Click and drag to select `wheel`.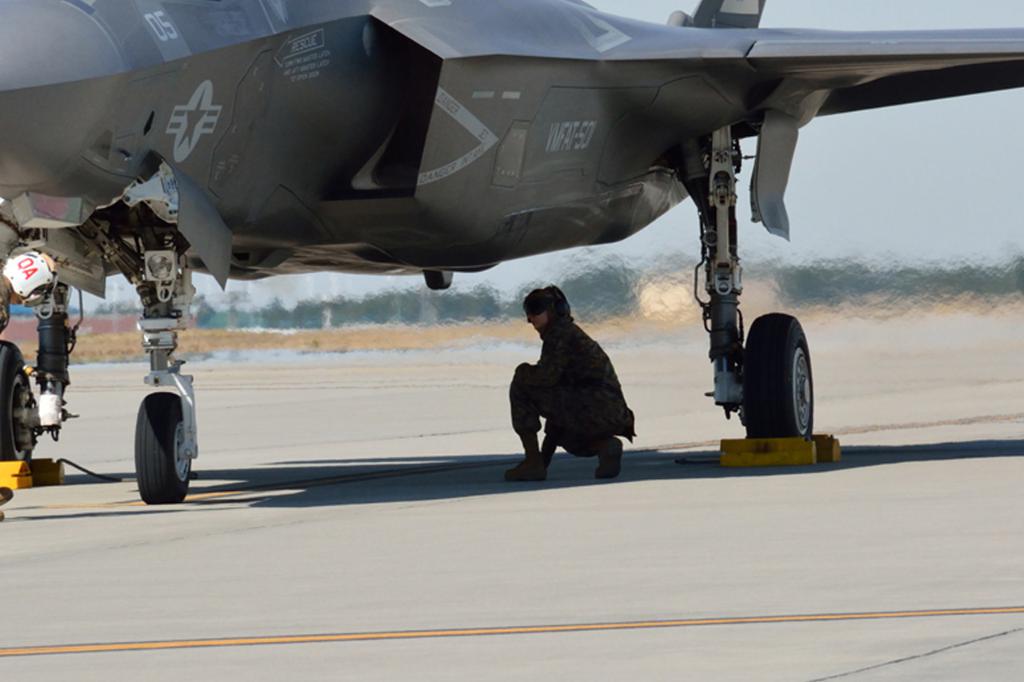
Selection: {"left": 742, "top": 311, "right": 817, "bottom": 440}.
